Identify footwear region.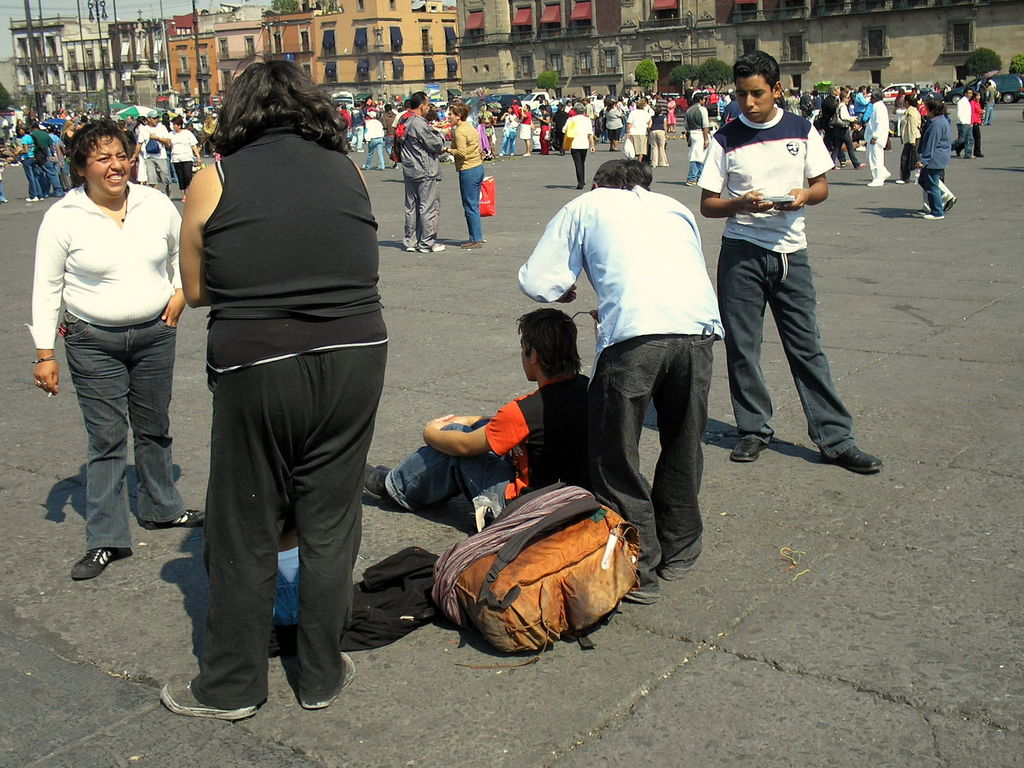
Region: crop(941, 199, 955, 213).
